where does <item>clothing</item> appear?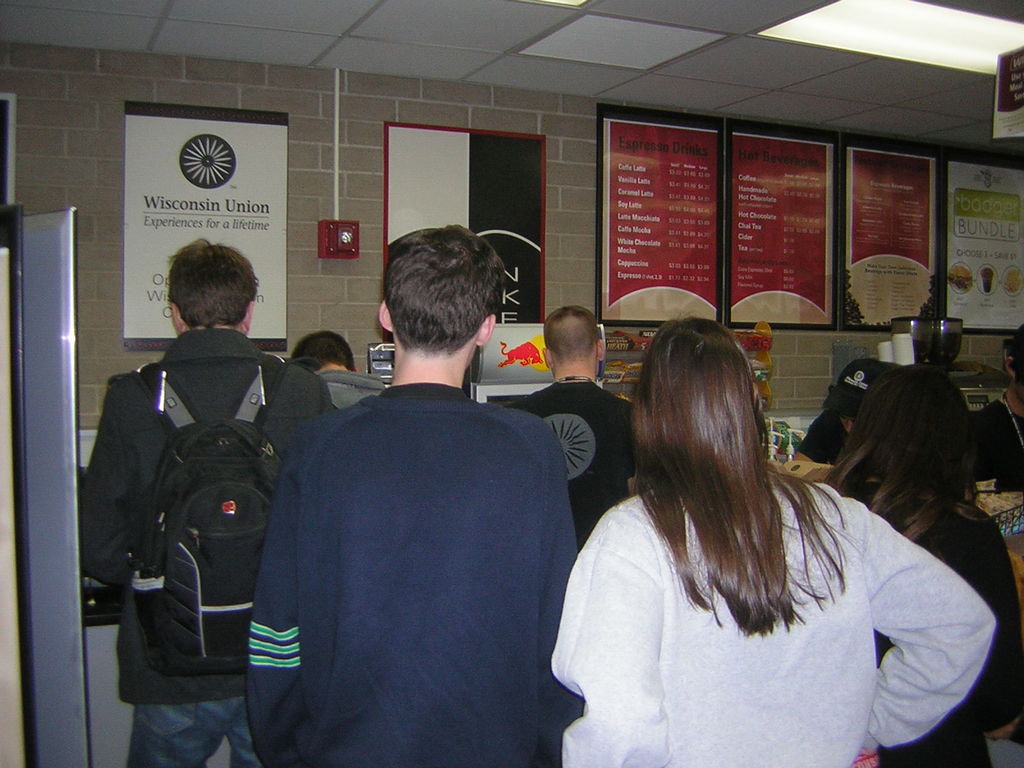
Appears at [548, 476, 1002, 767].
